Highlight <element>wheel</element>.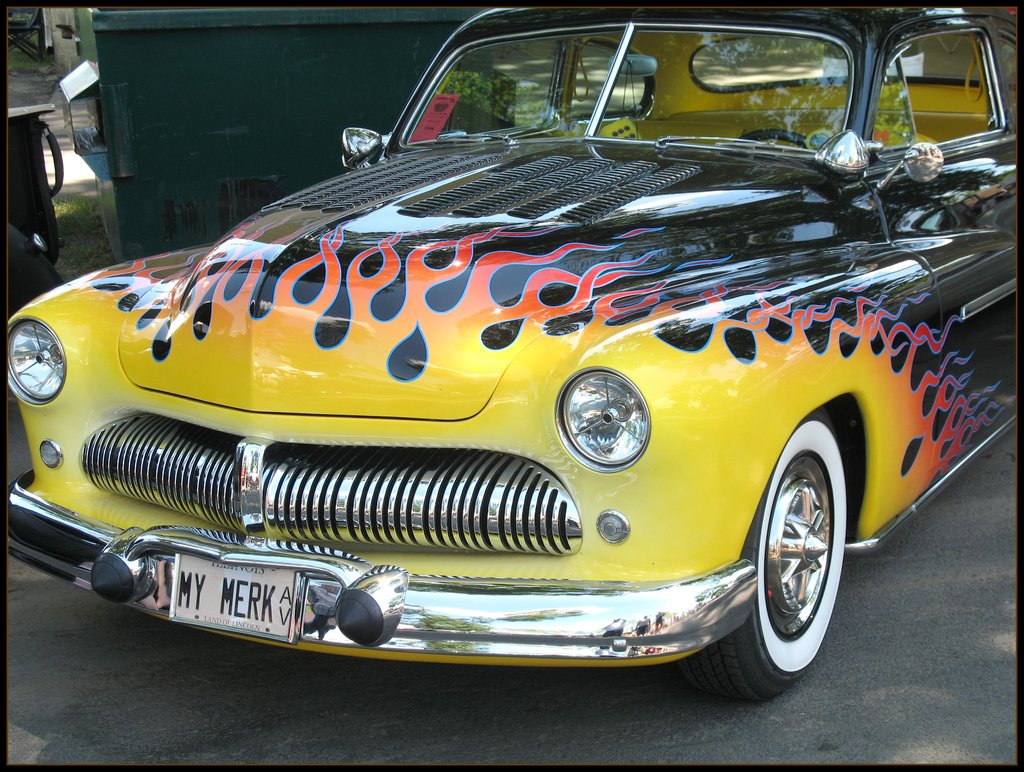
Highlighted region: [734,128,808,149].
